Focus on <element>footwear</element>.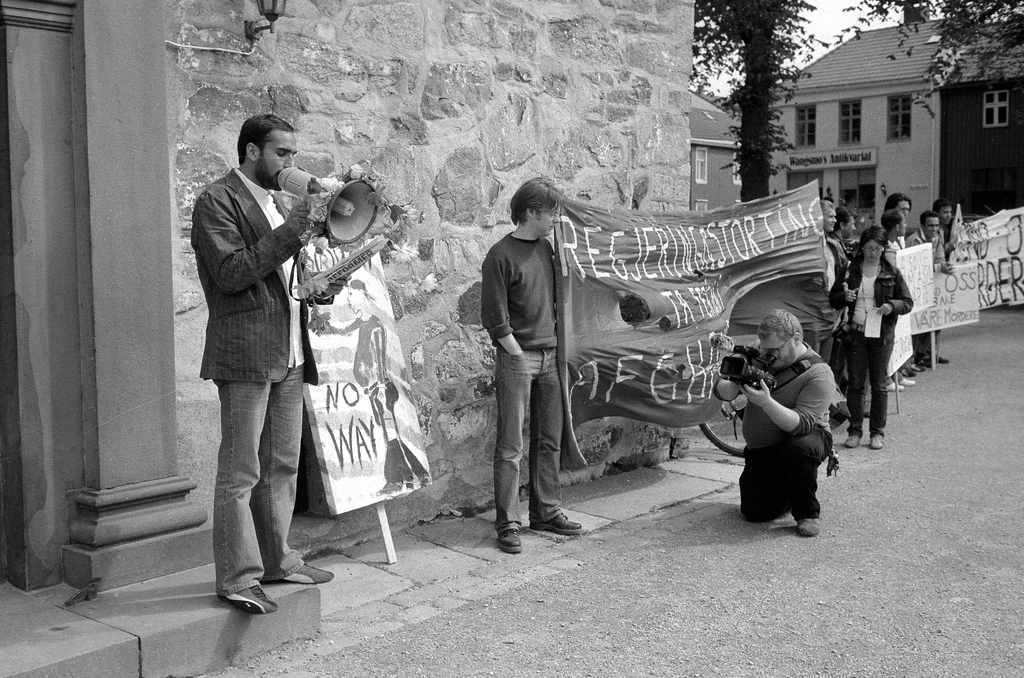
Focused at rect(797, 519, 820, 538).
